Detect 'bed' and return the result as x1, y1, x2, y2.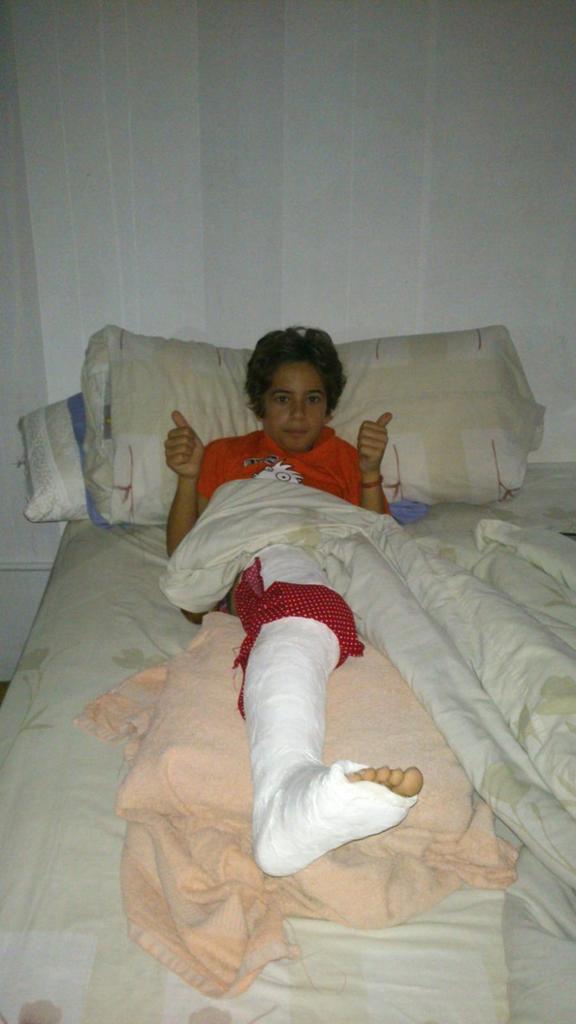
27, 317, 575, 1023.
